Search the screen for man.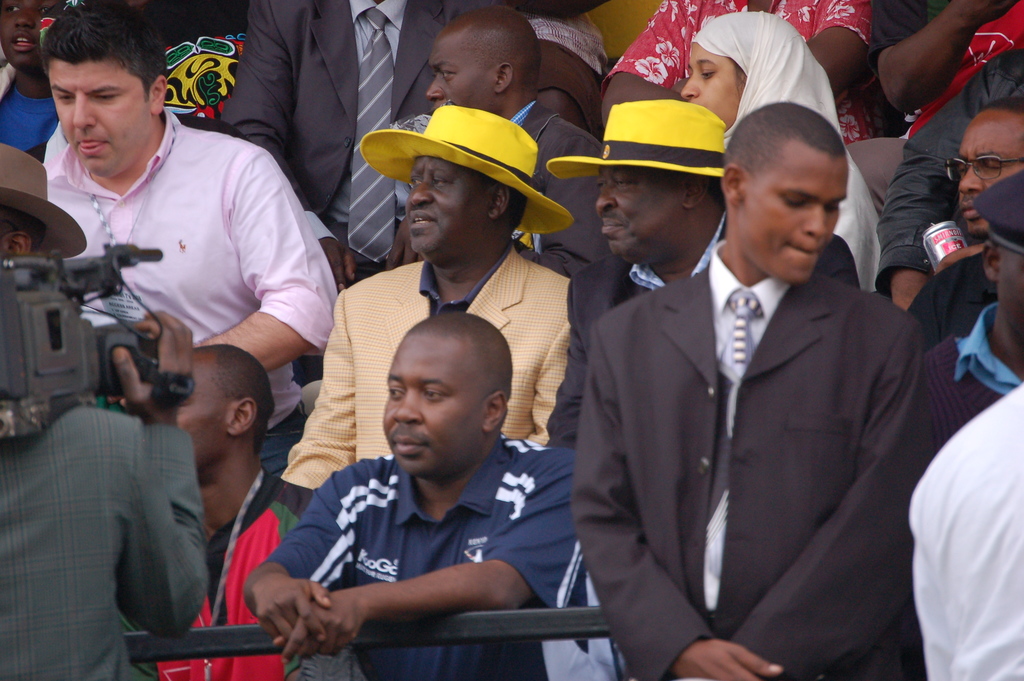
Found at (548,85,934,680).
